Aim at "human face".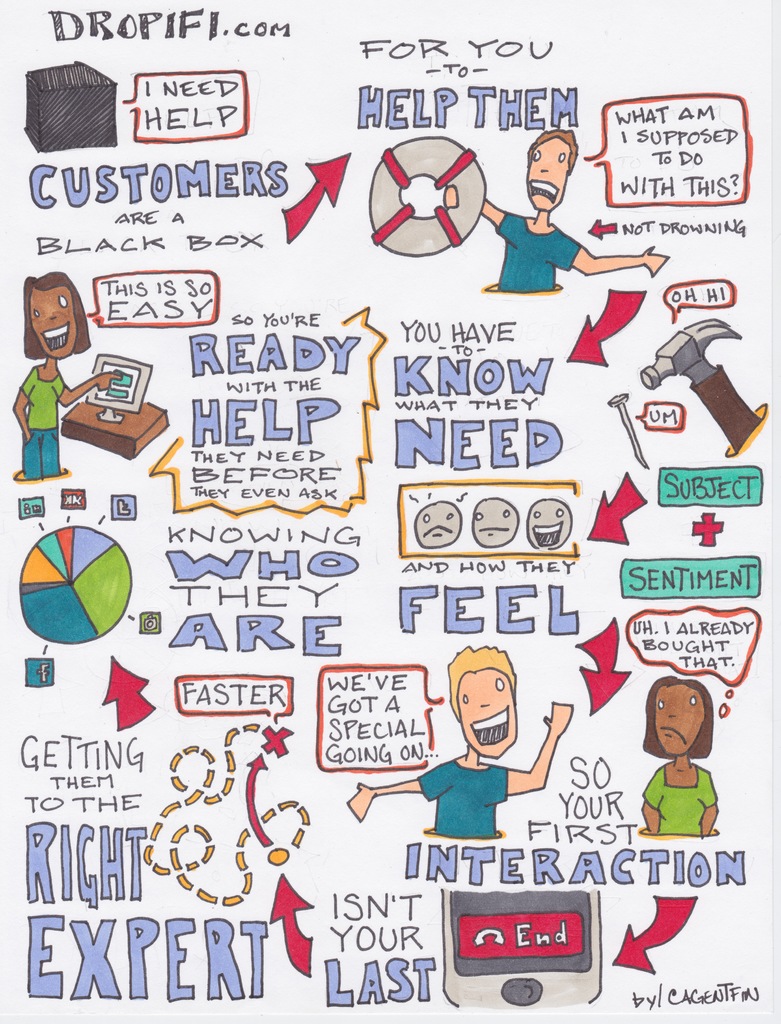
Aimed at box(654, 685, 705, 751).
